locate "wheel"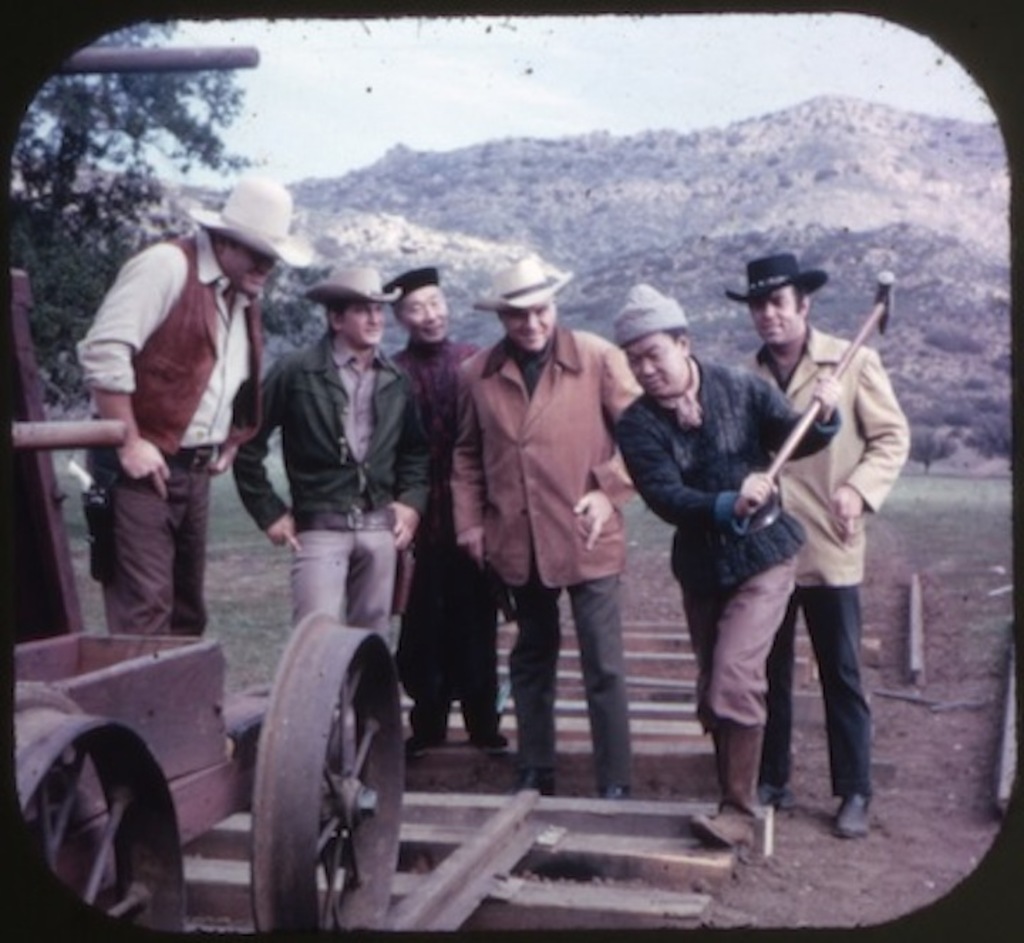
(left=232, top=626, right=381, bottom=920)
